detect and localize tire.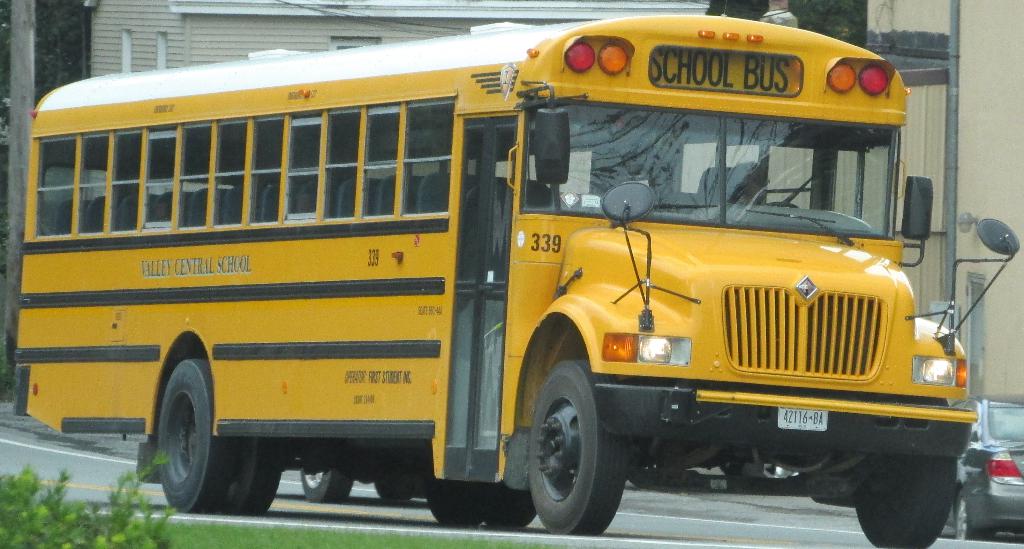
Localized at (957, 490, 991, 540).
